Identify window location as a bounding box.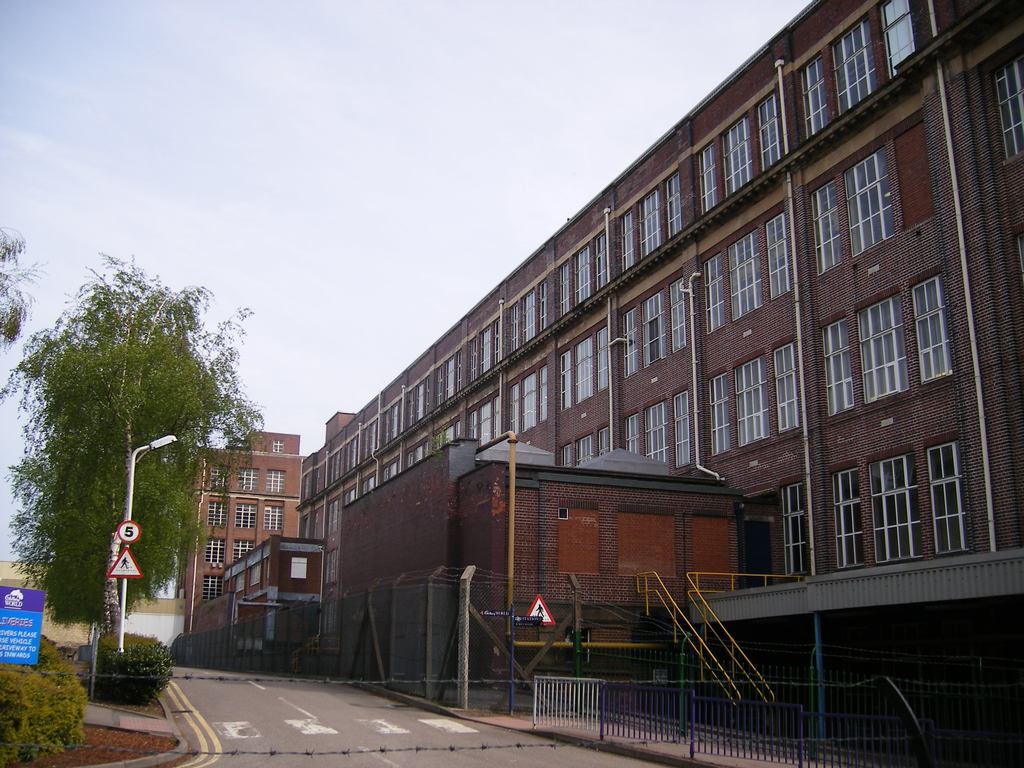
locate(268, 467, 287, 492).
